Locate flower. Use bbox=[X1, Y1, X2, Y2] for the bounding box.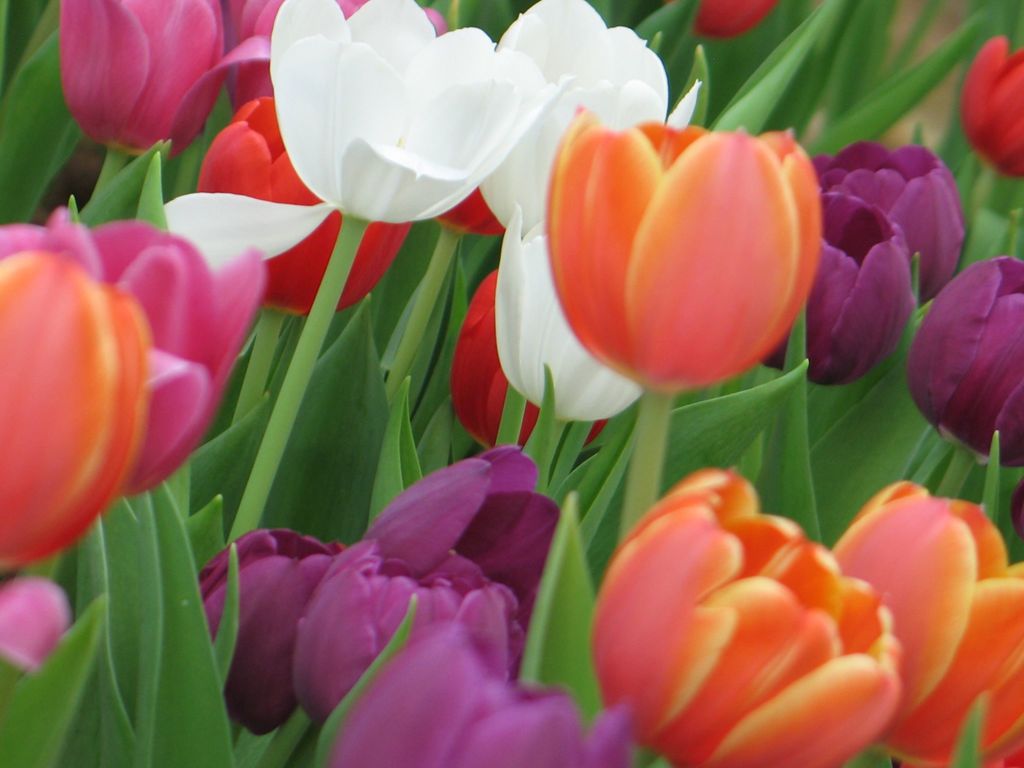
bbox=[445, 266, 605, 452].
